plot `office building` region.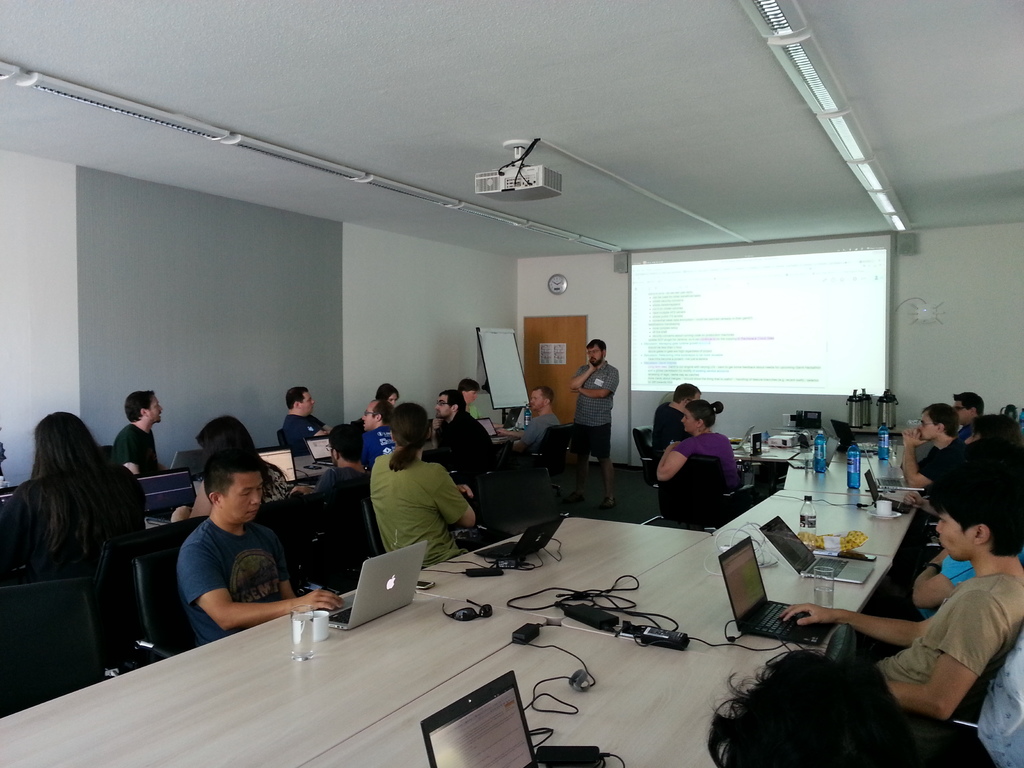
Plotted at 0/0/1023/767.
